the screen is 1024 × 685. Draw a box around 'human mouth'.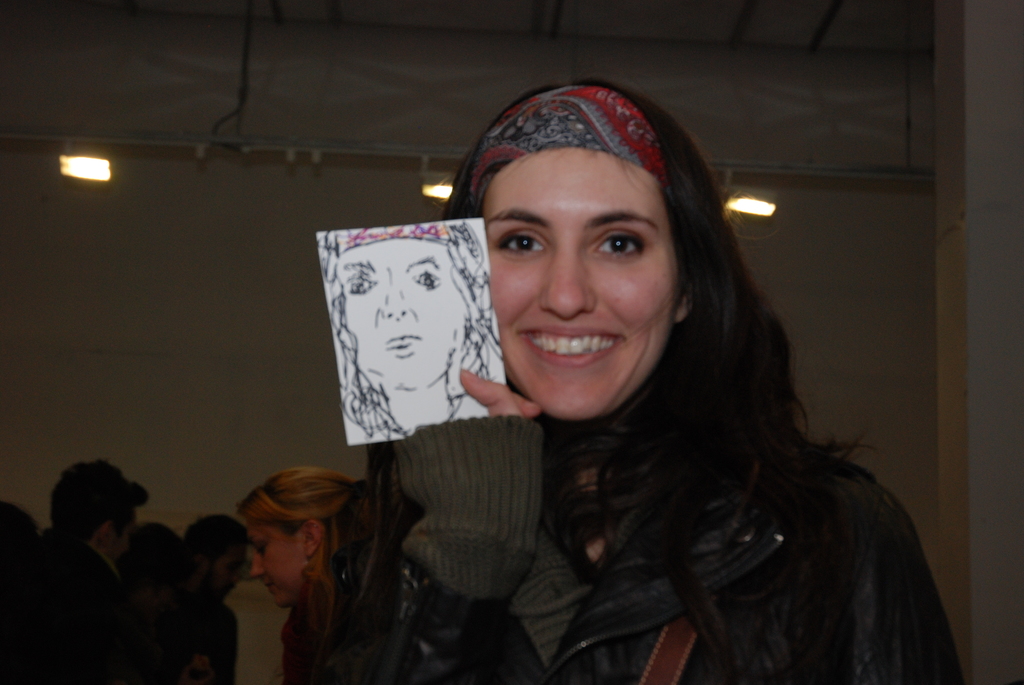
rect(265, 583, 273, 591).
